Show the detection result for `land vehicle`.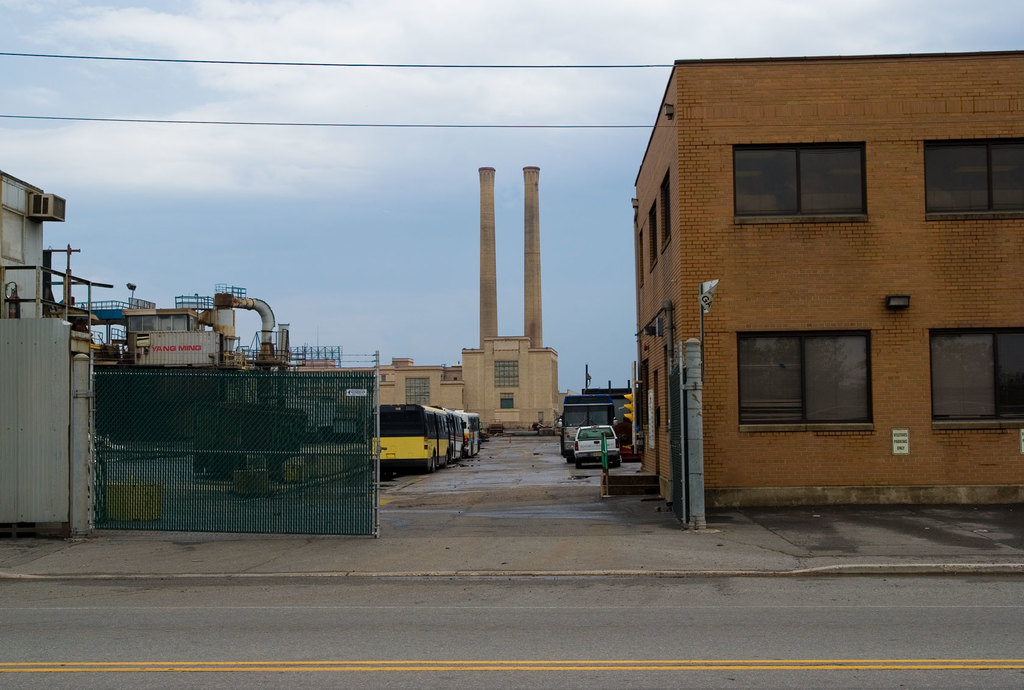
(left=463, top=414, right=484, bottom=454).
